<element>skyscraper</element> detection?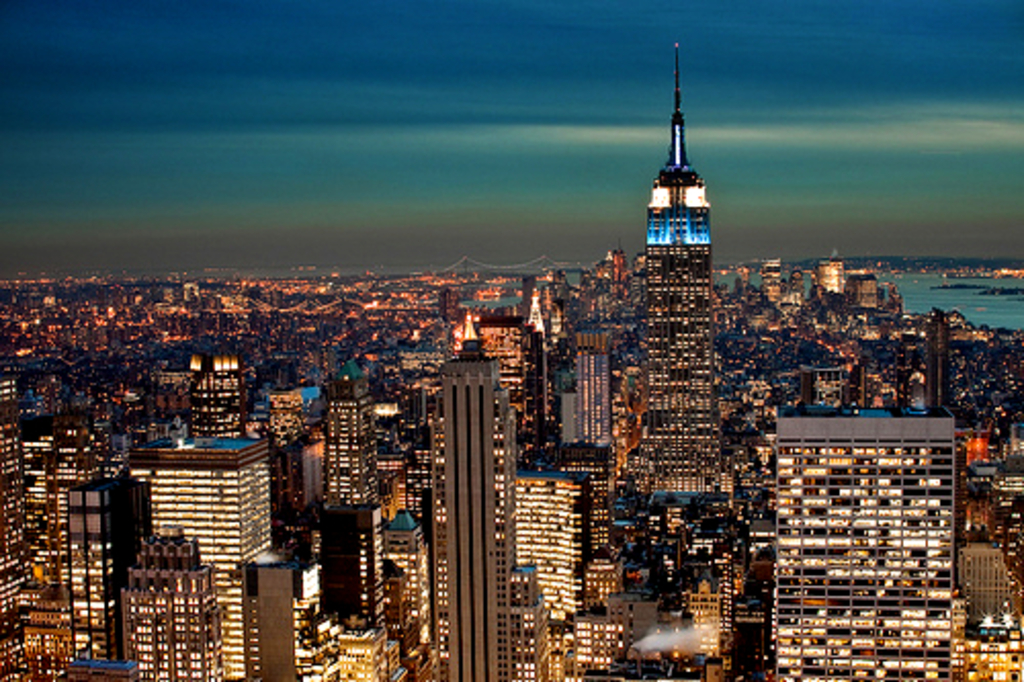
left=436, top=315, right=522, bottom=680
